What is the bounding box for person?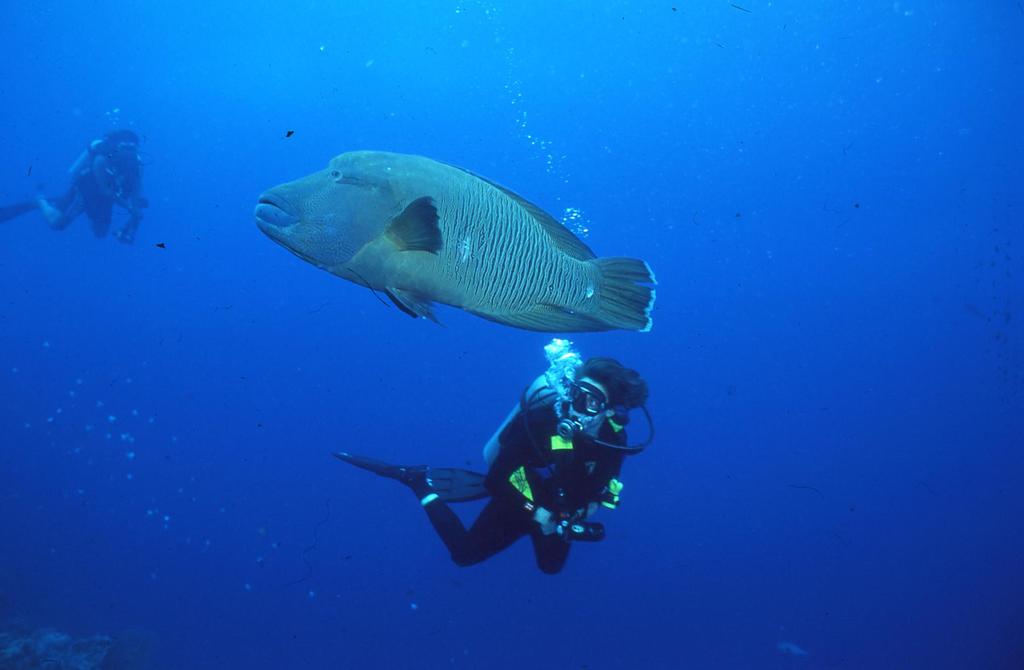
box(392, 358, 623, 580).
